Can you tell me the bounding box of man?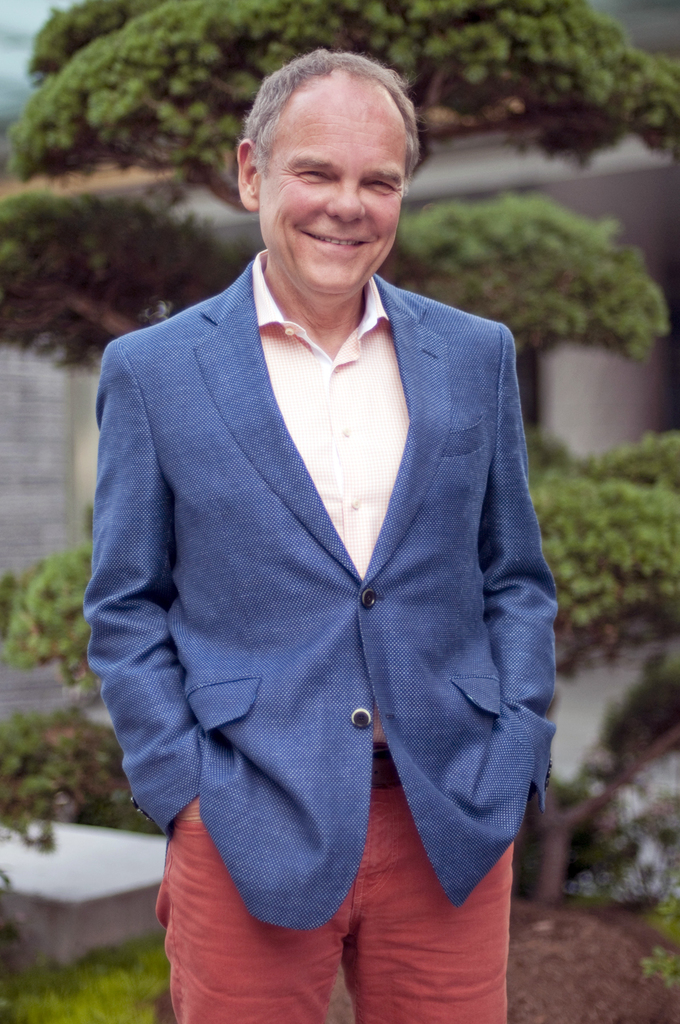
[x1=82, y1=41, x2=568, y2=974].
